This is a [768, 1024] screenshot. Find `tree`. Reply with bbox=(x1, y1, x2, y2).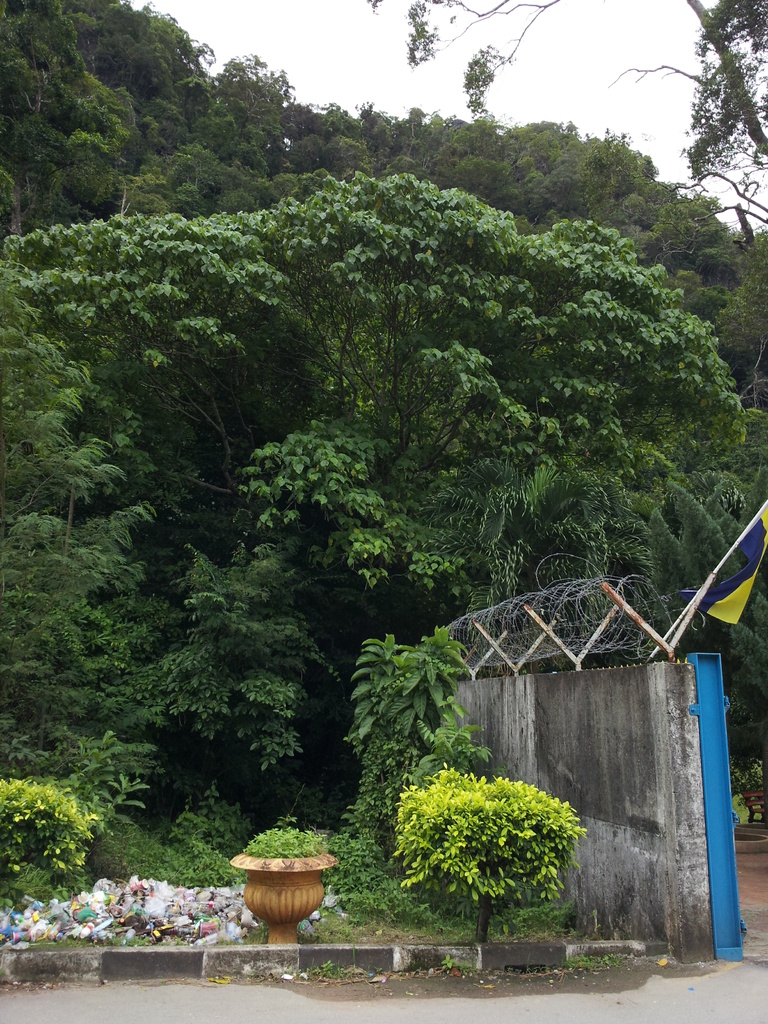
bbox=(4, 270, 138, 697).
